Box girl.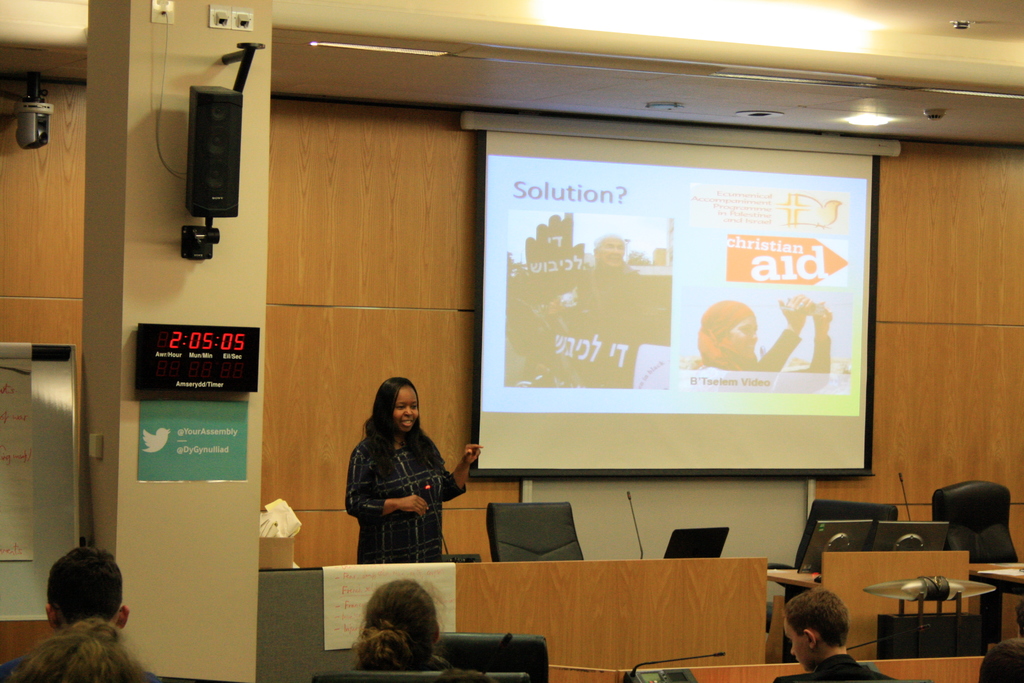
box=[344, 378, 483, 565].
